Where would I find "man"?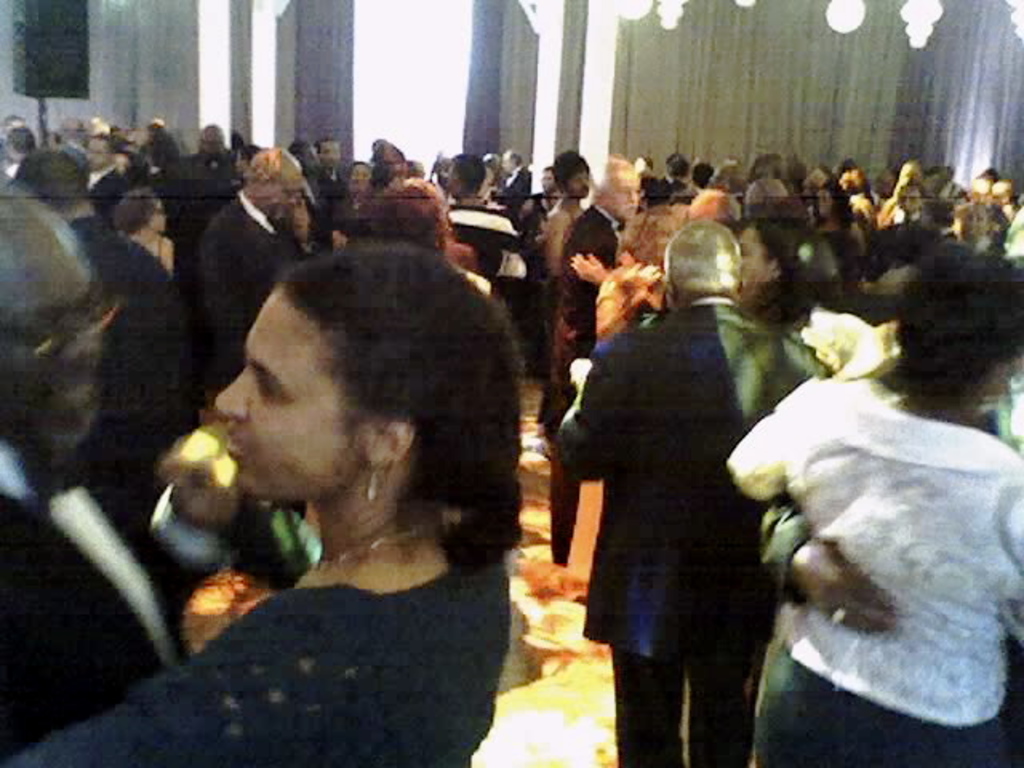
At crop(557, 152, 675, 560).
